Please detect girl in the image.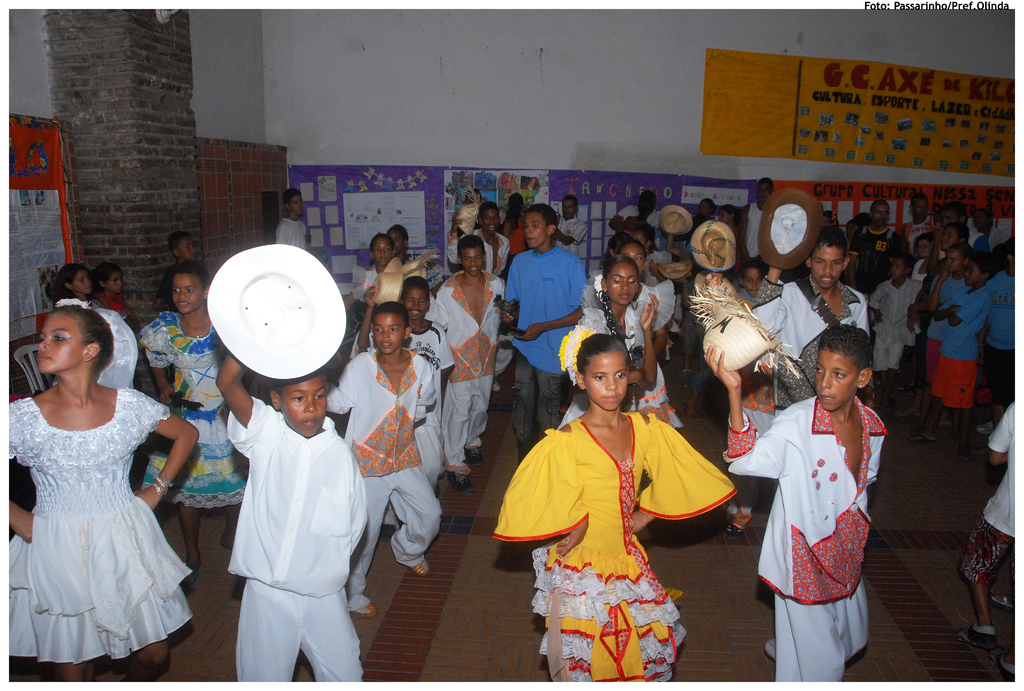
x1=495, y1=335, x2=736, y2=679.
